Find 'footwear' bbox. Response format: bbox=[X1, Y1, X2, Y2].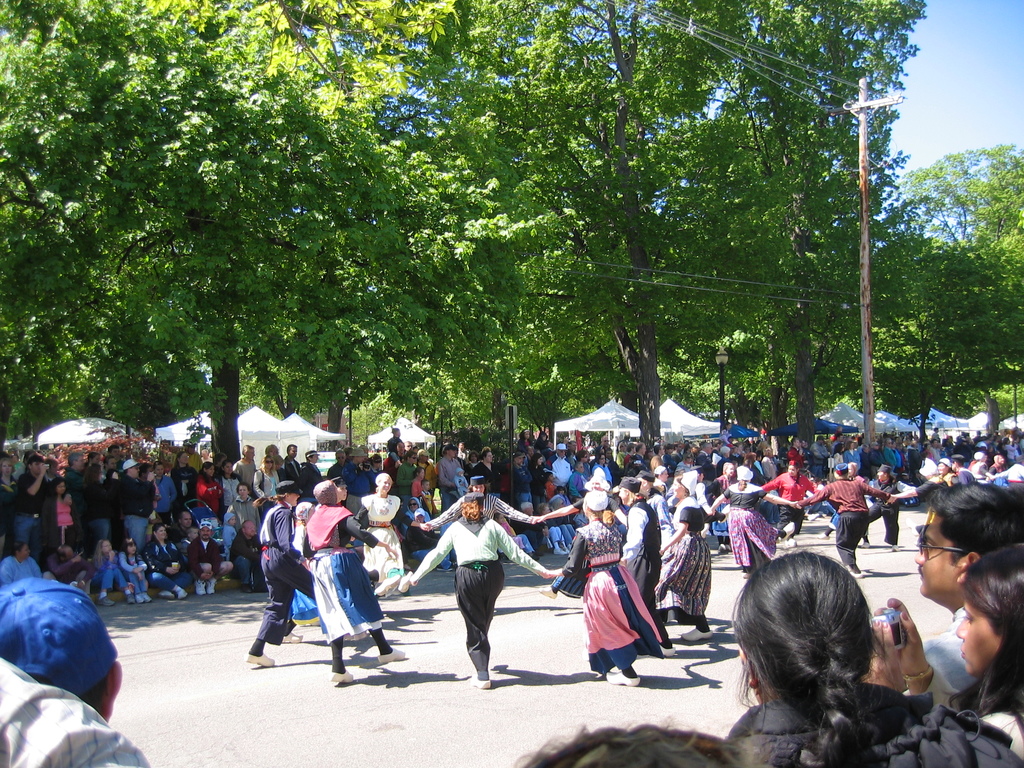
bbox=[774, 522, 797, 541].
